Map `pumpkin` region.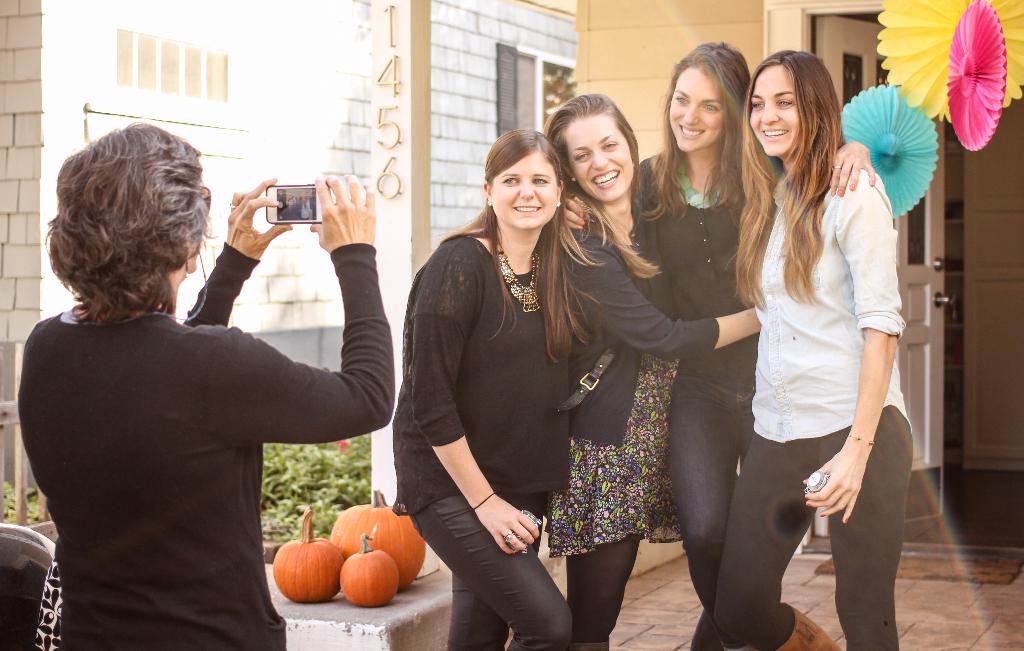
Mapped to (273,509,346,604).
